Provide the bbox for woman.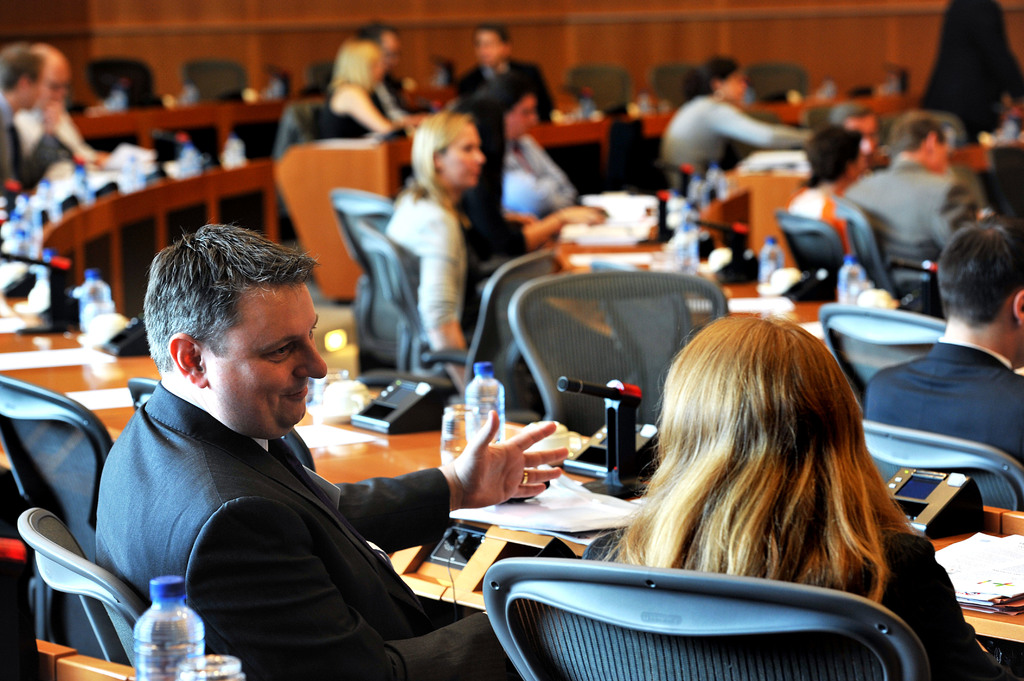
rect(659, 51, 804, 177).
